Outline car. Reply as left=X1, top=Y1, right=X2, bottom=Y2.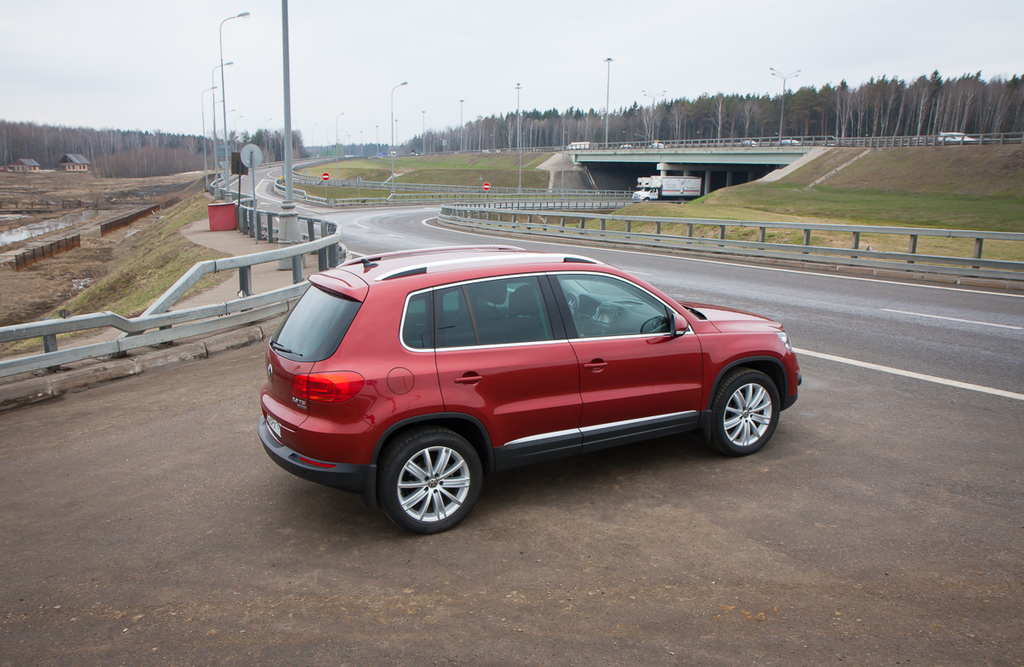
left=620, top=142, right=630, bottom=151.
